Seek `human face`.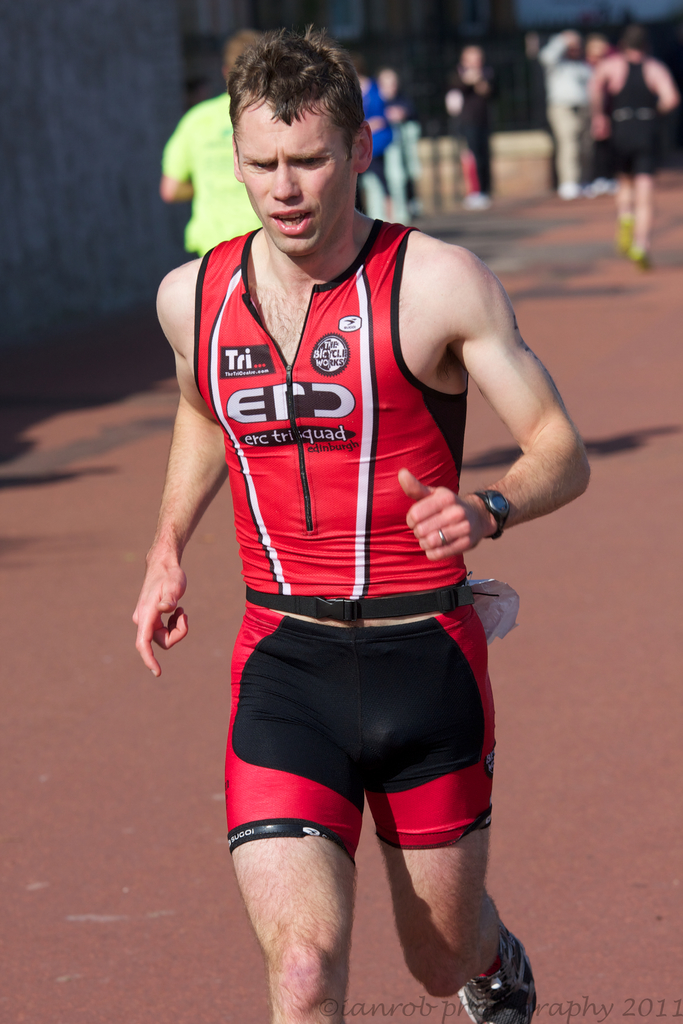
(236,103,356,255).
